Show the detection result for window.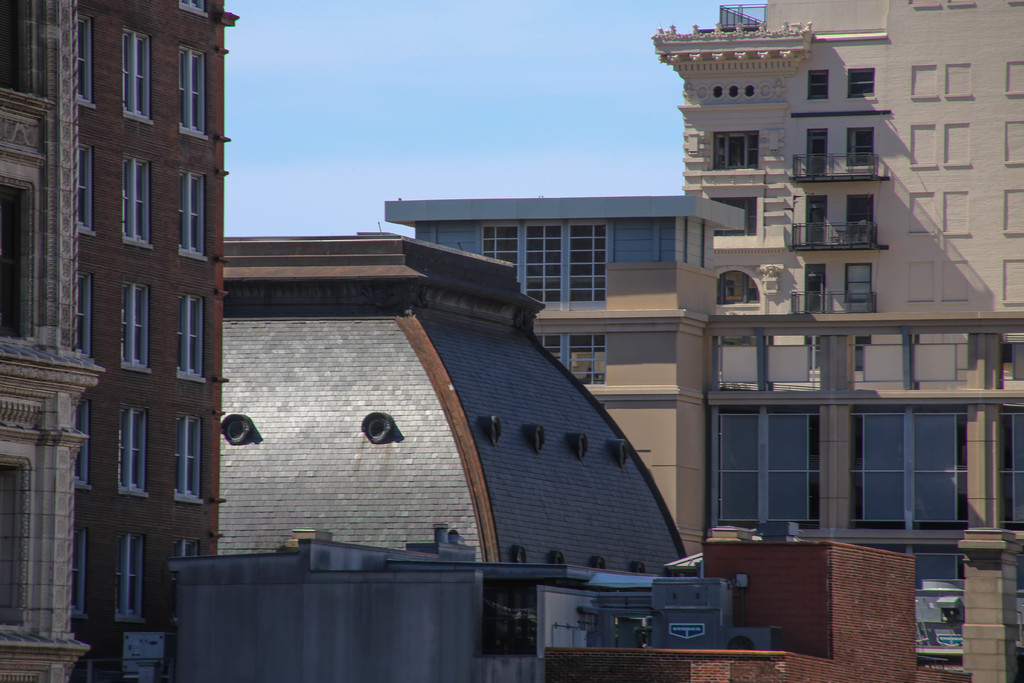
116, 534, 147, 623.
